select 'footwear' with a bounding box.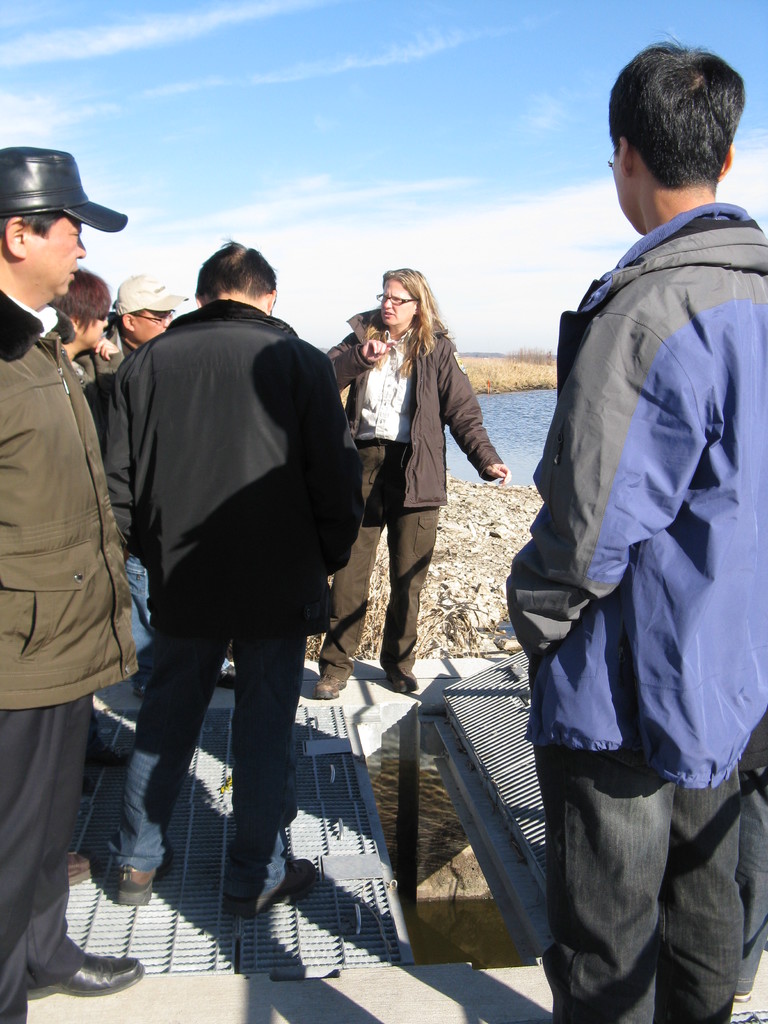
BBox(220, 666, 234, 687).
